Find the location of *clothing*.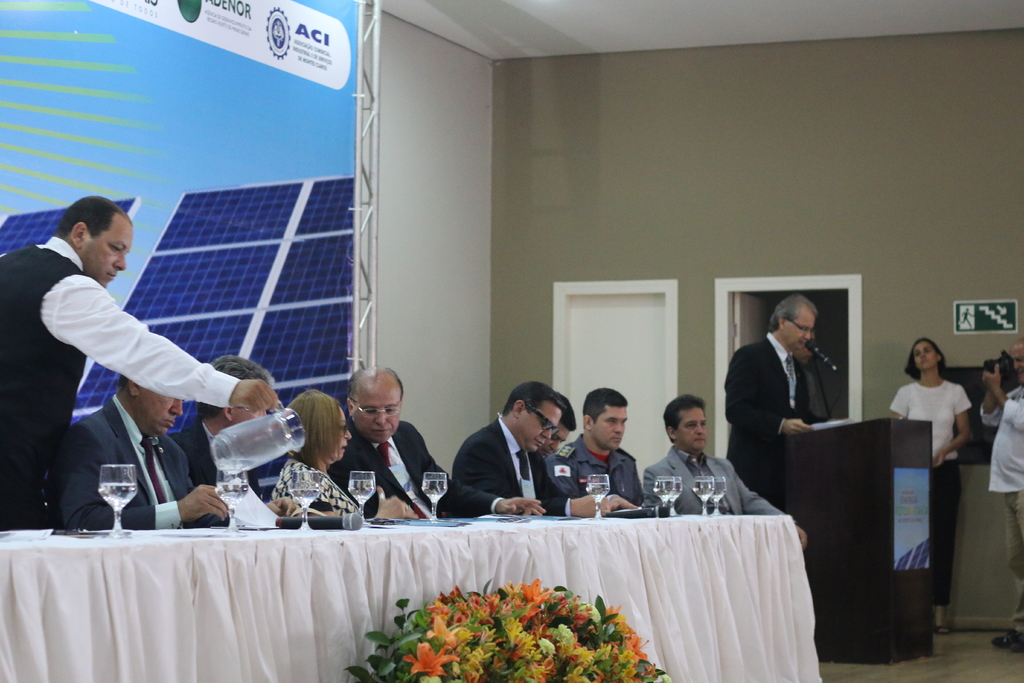
Location: [left=644, top=446, right=791, bottom=520].
